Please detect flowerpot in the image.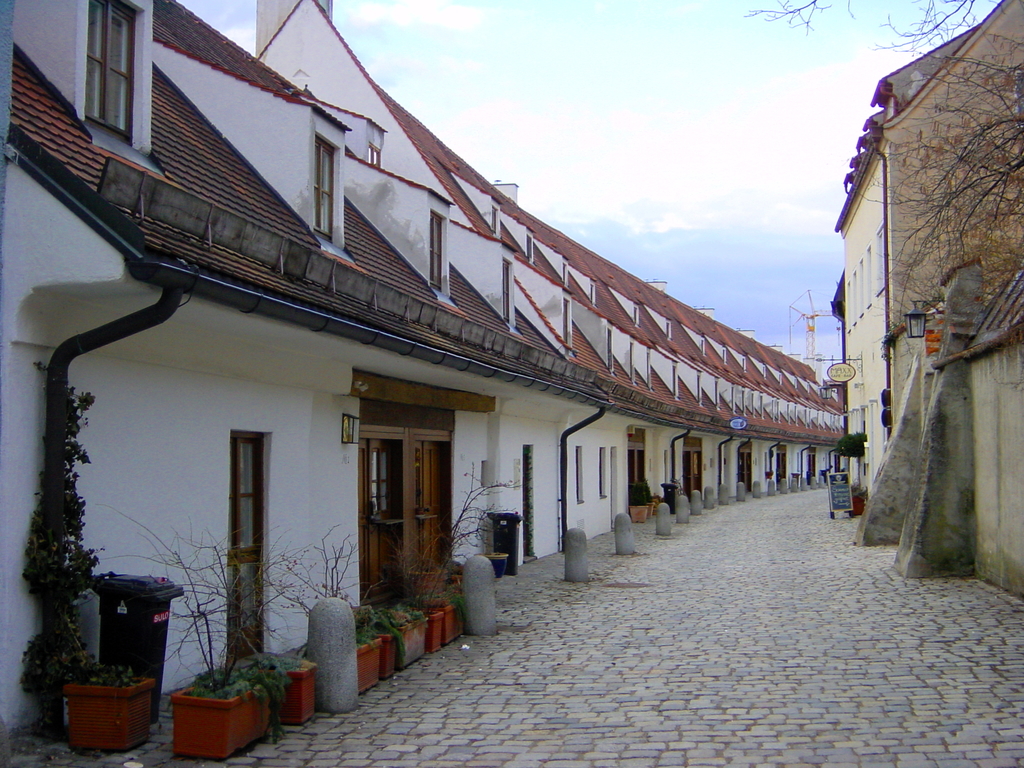
bbox=[255, 662, 316, 728].
